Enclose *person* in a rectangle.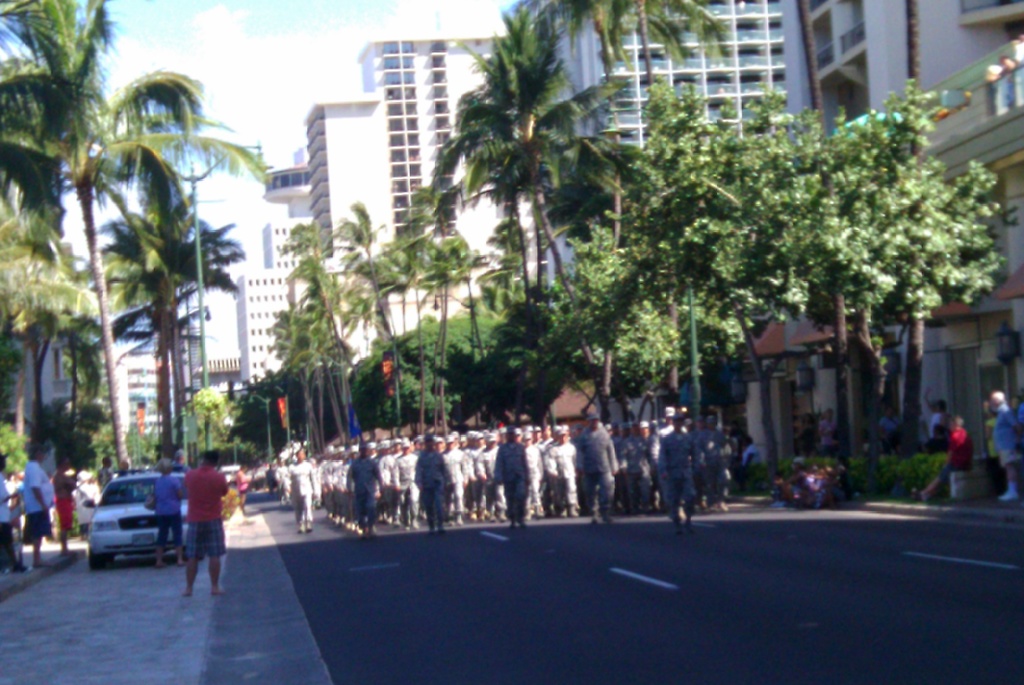
(left=141, top=476, right=185, bottom=564).
